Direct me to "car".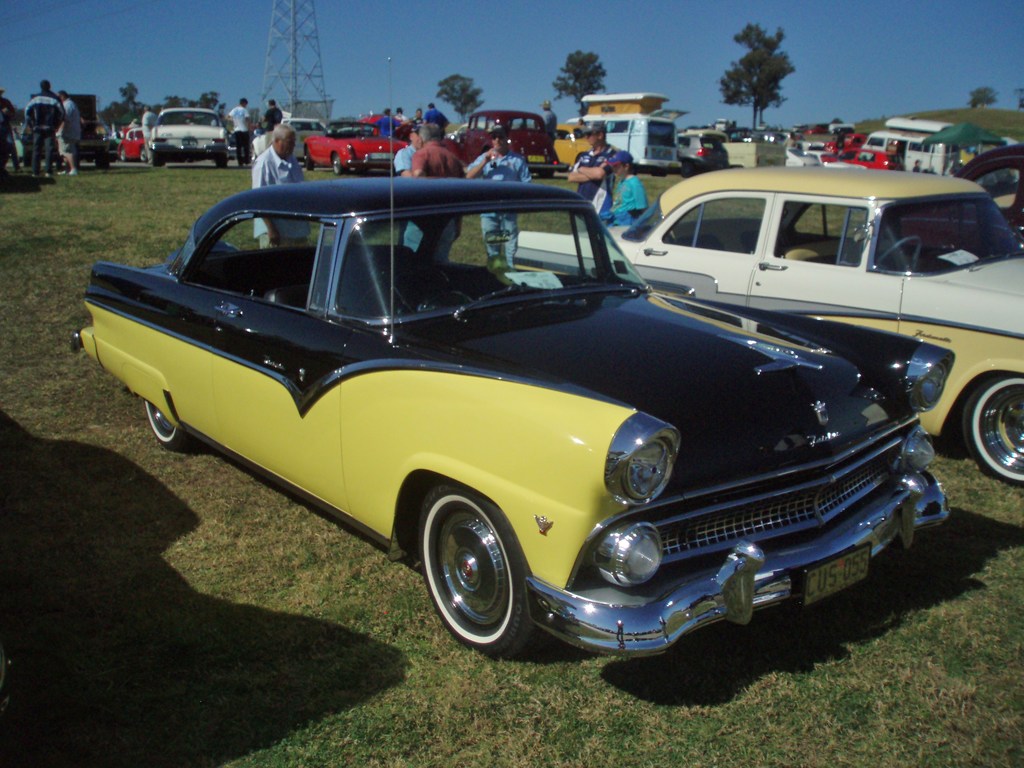
Direction: [x1=824, y1=132, x2=866, y2=152].
